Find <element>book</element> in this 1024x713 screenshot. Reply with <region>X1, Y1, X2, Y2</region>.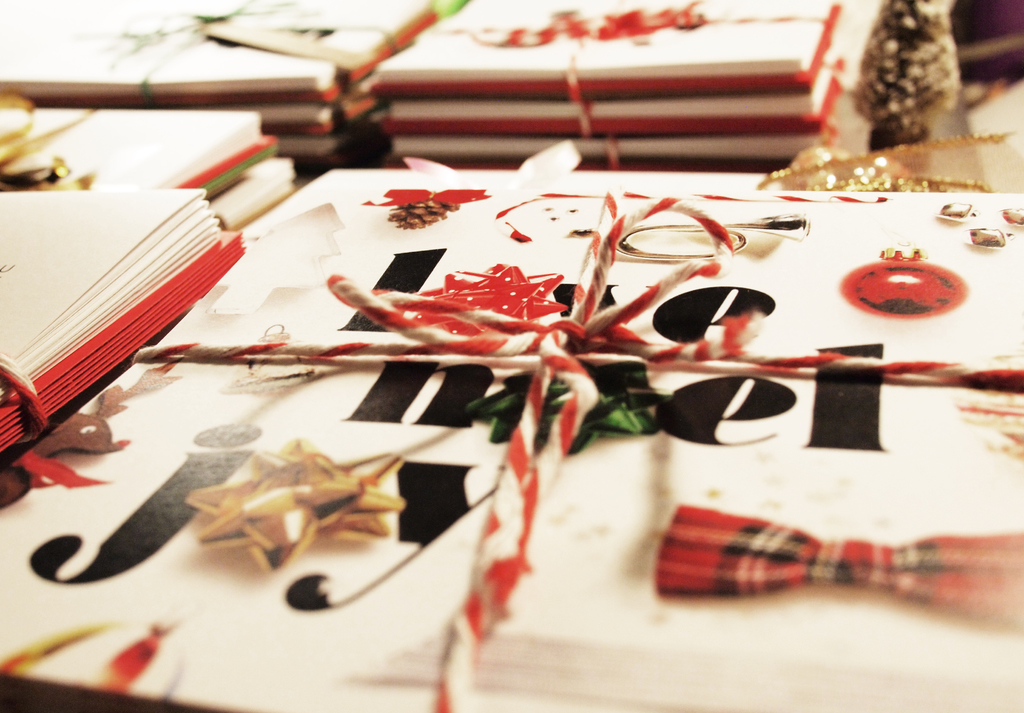
<region>0, 163, 1021, 712</region>.
